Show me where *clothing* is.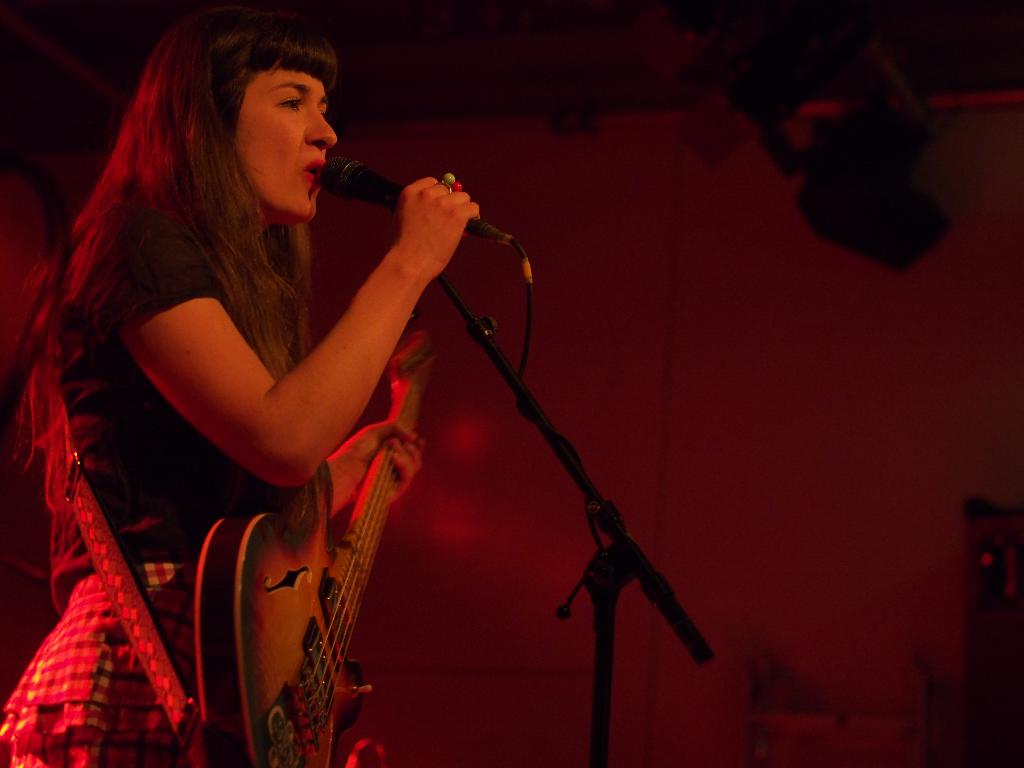
*clothing* is at 0/197/260/767.
